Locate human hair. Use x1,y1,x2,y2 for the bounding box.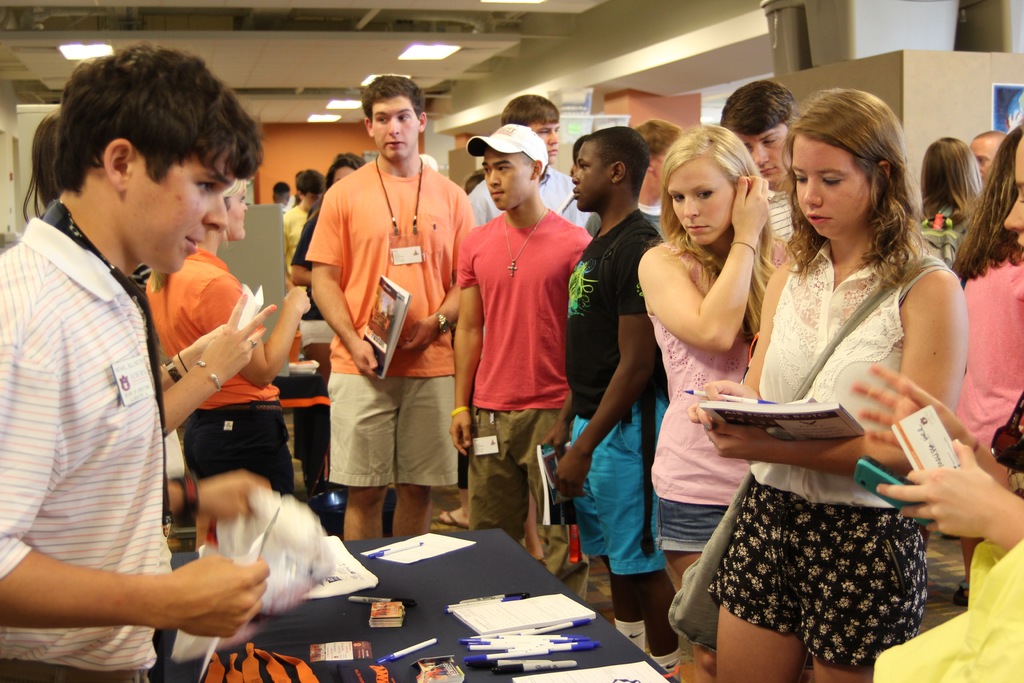
948,123,1023,282.
